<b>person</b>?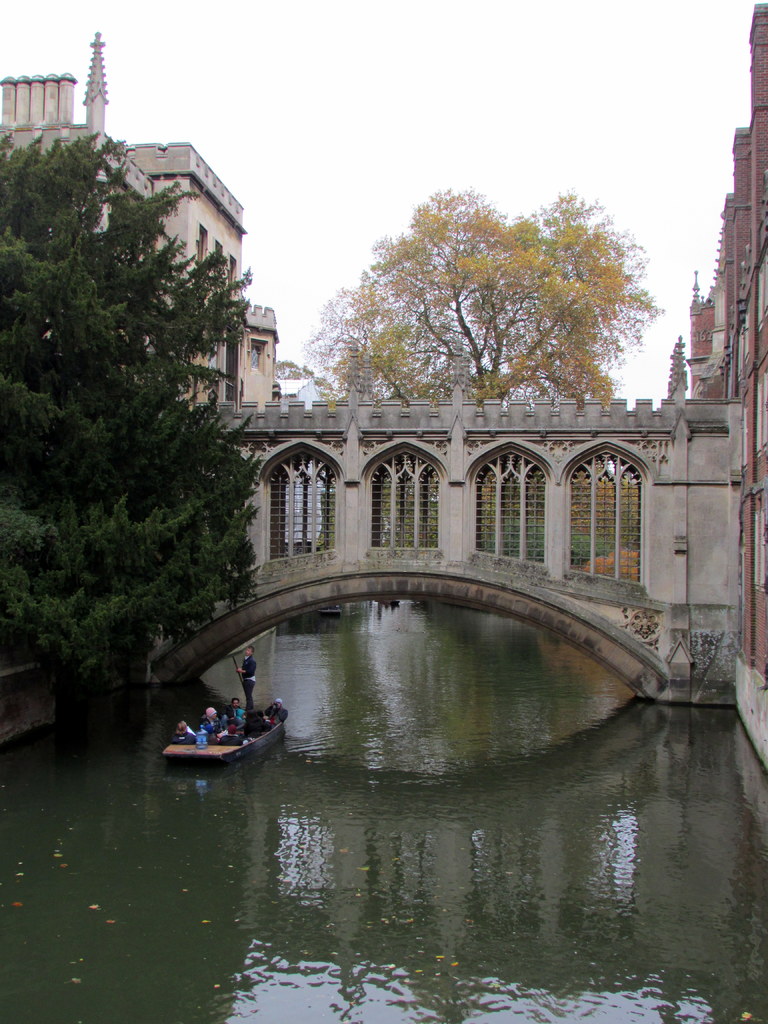
bbox=(234, 646, 258, 717)
